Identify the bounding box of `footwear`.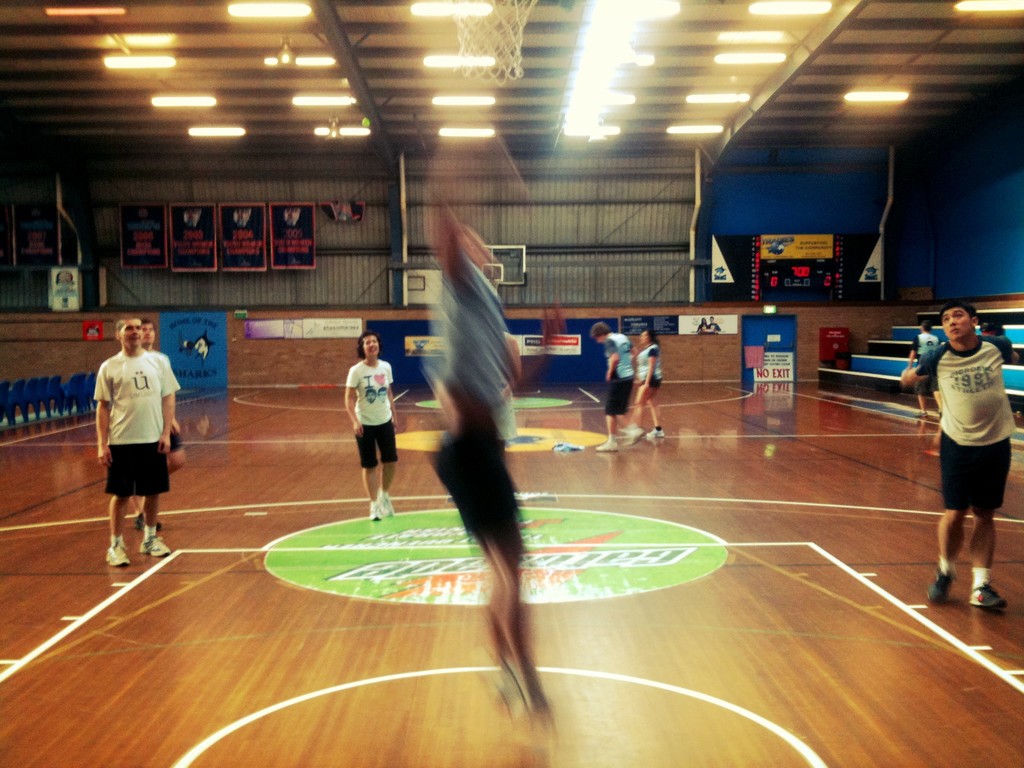
box(628, 428, 646, 447).
